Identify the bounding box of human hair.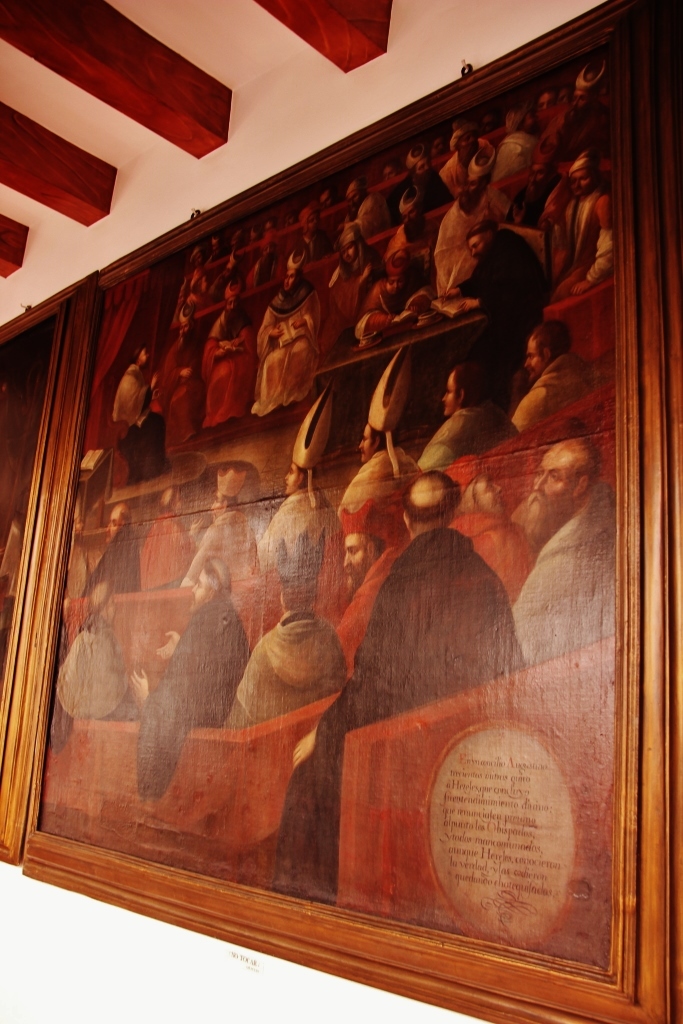
(x1=534, y1=320, x2=570, y2=367).
